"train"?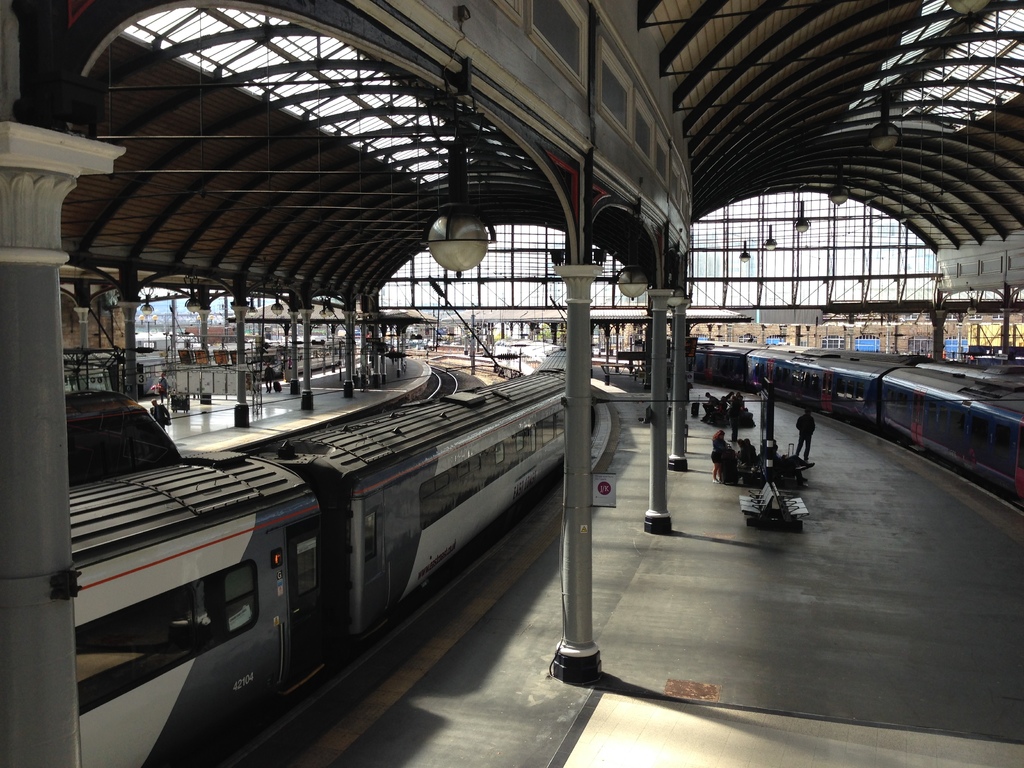
left=64, top=347, right=570, bottom=767
